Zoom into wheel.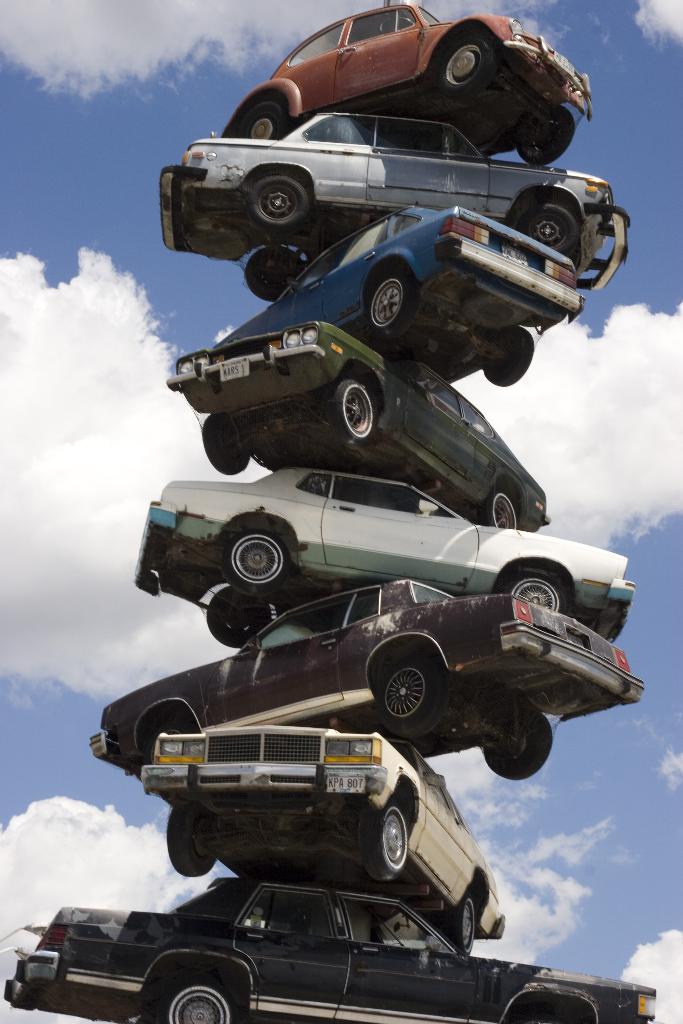
Zoom target: bbox(247, 172, 309, 235).
